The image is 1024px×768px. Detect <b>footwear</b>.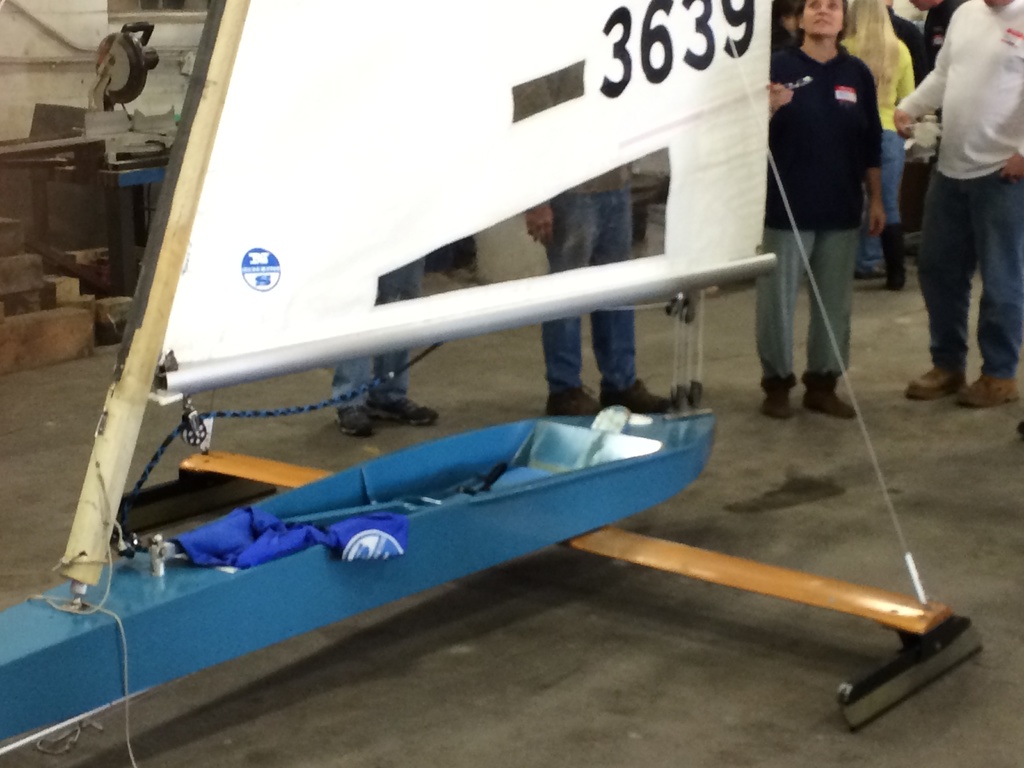
Detection: [362,393,440,424].
